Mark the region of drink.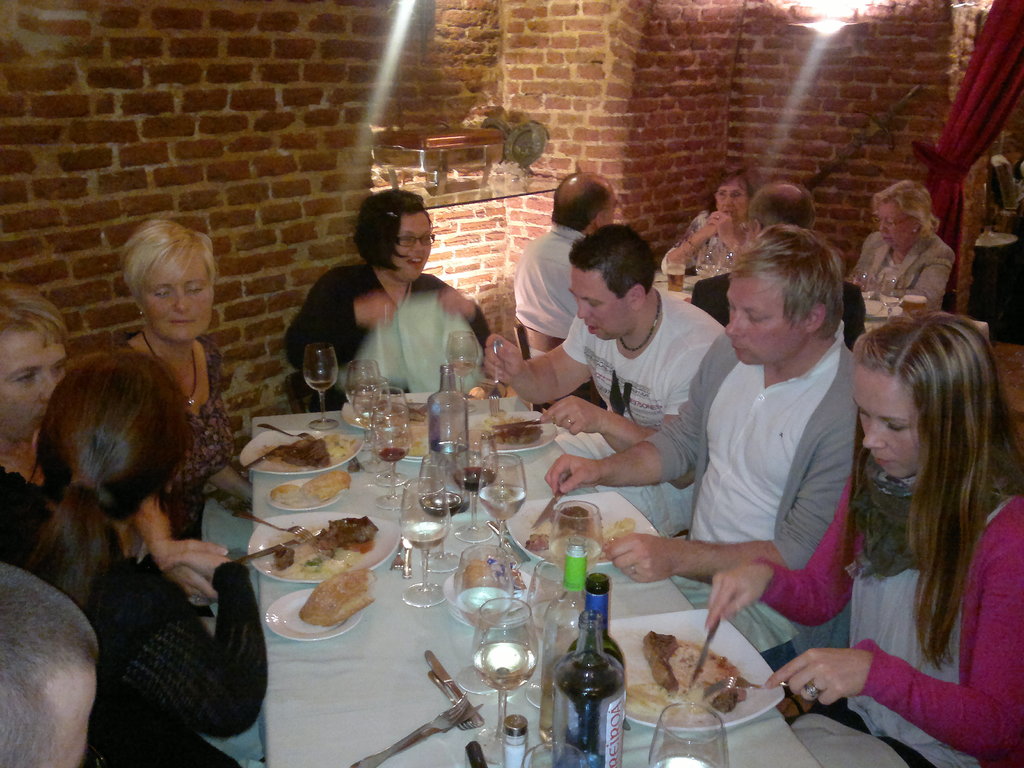
Region: [376, 445, 403, 461].
